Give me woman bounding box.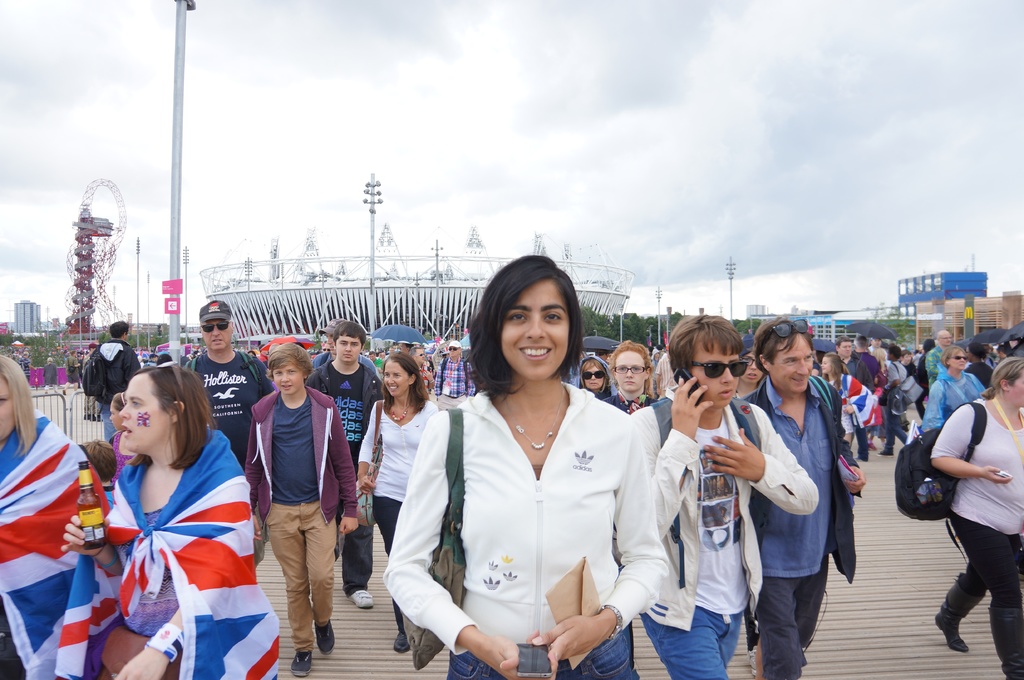
locate(575, 351, 614, 402).
